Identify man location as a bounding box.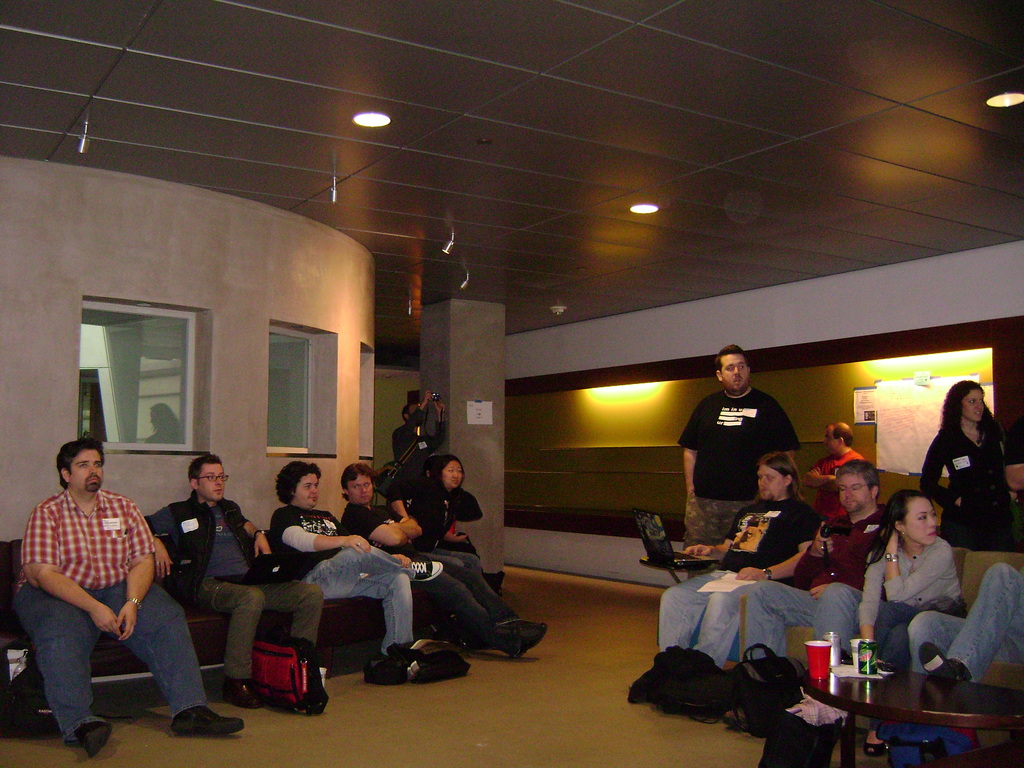
[672,340,811,573].
